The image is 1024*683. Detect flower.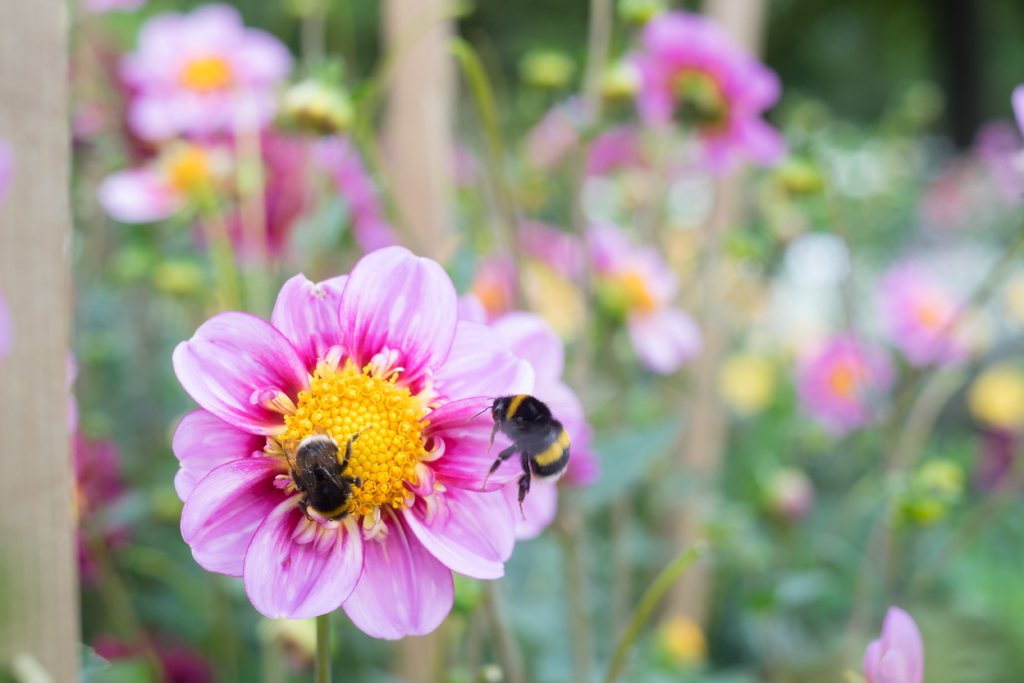
Detection: 873/256/994/370.
